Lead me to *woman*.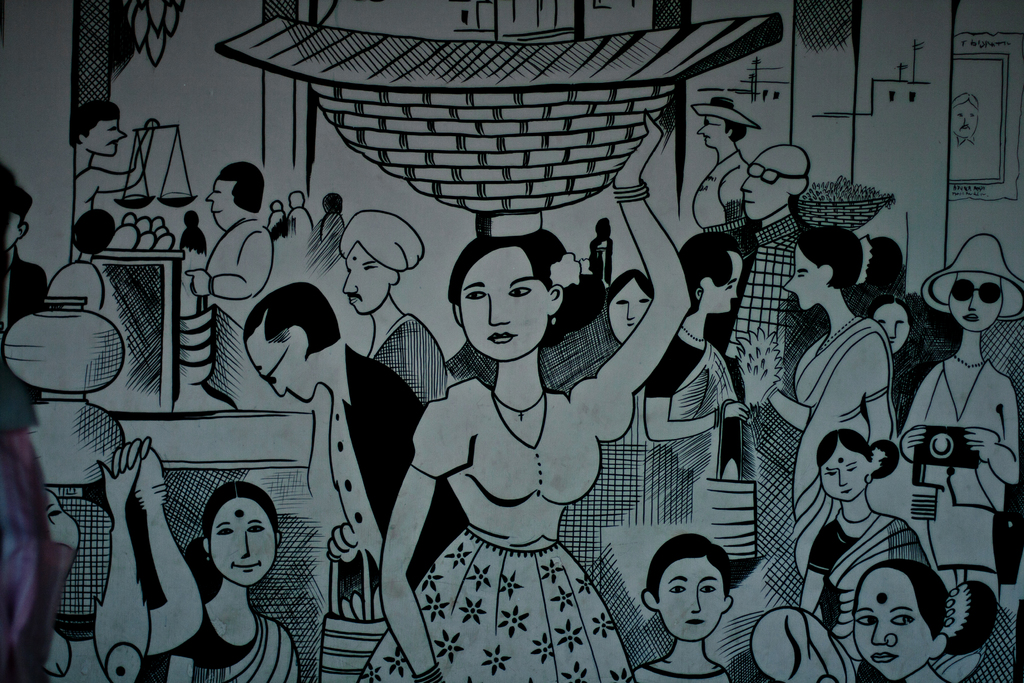
Lead to <box>770,227,901,578</box>.
